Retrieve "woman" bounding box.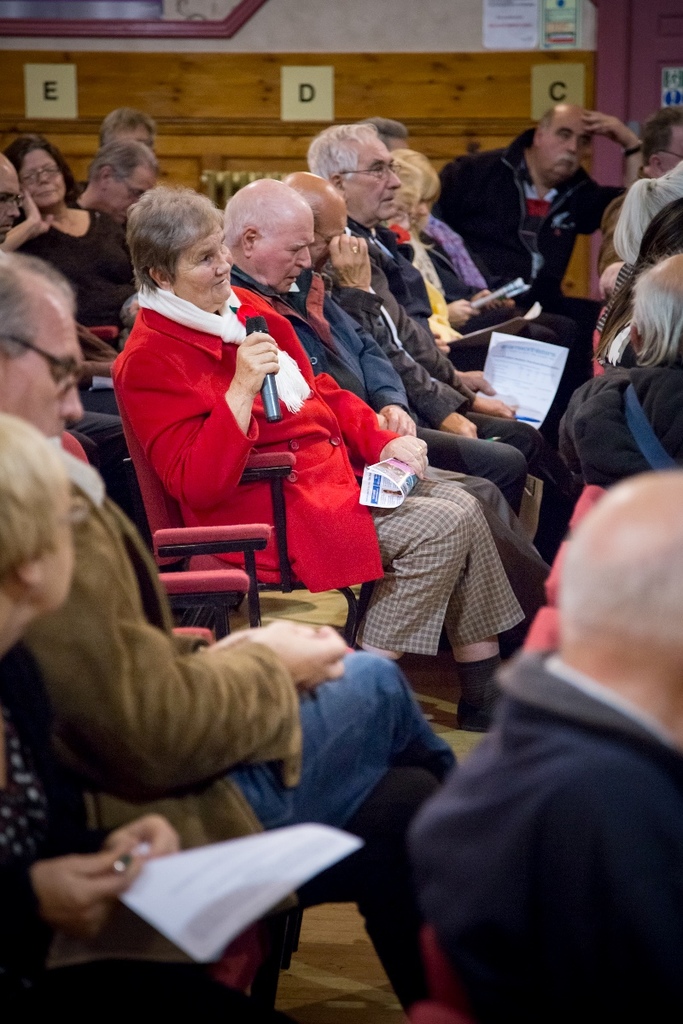
Bounding box: region(0, 141, 140, 339).
